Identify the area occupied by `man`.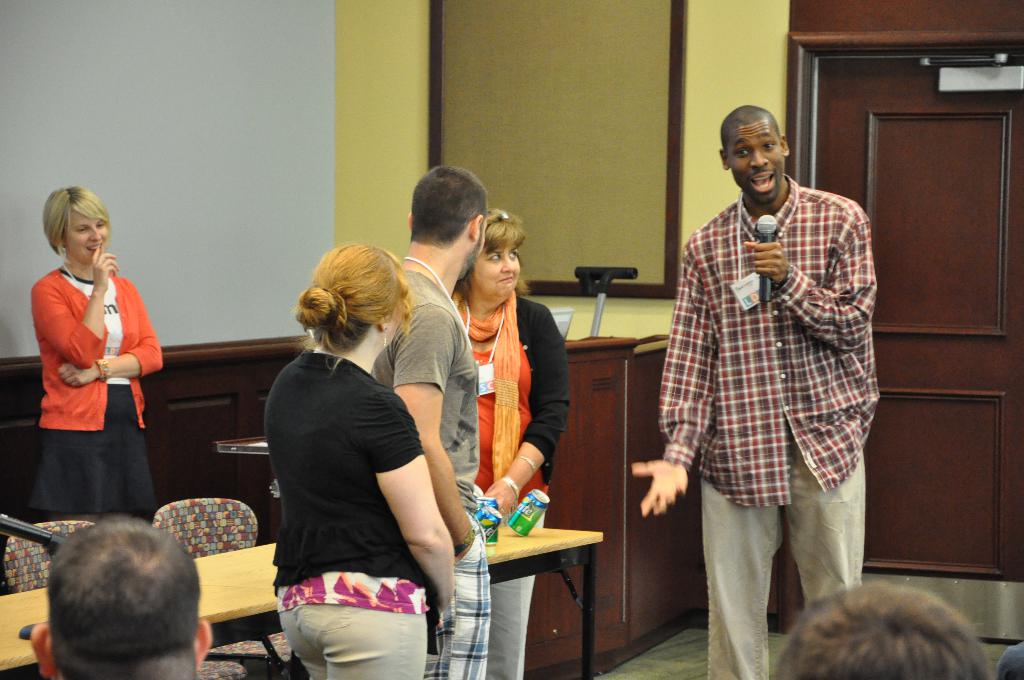
Area: (367,169,493,679).
